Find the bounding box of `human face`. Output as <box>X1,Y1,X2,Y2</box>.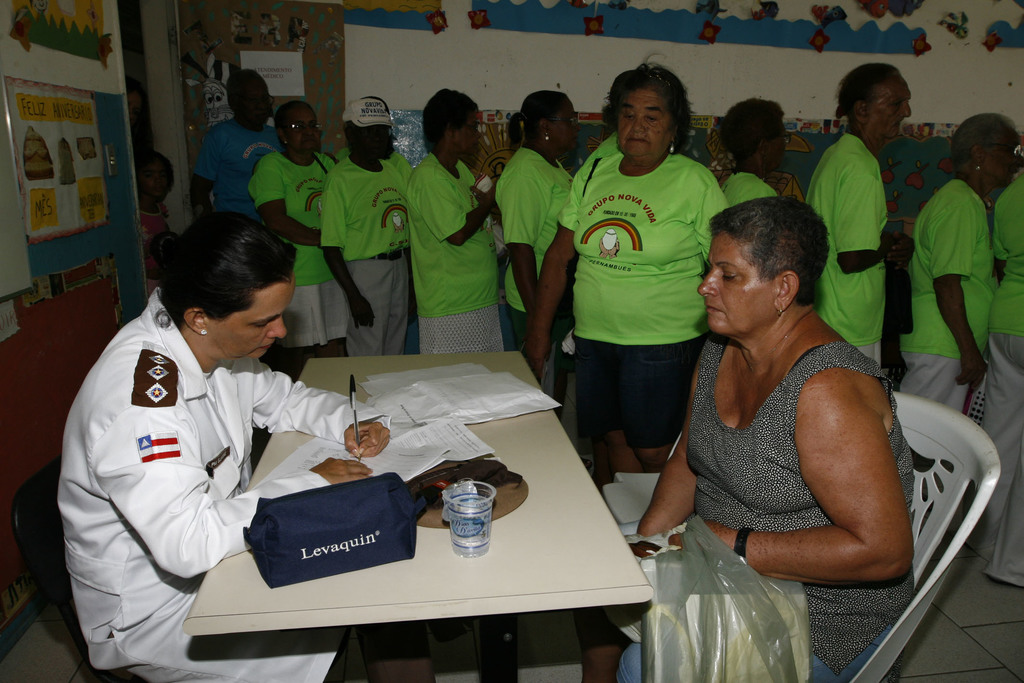
<box>981,113,1014,188</box>.
